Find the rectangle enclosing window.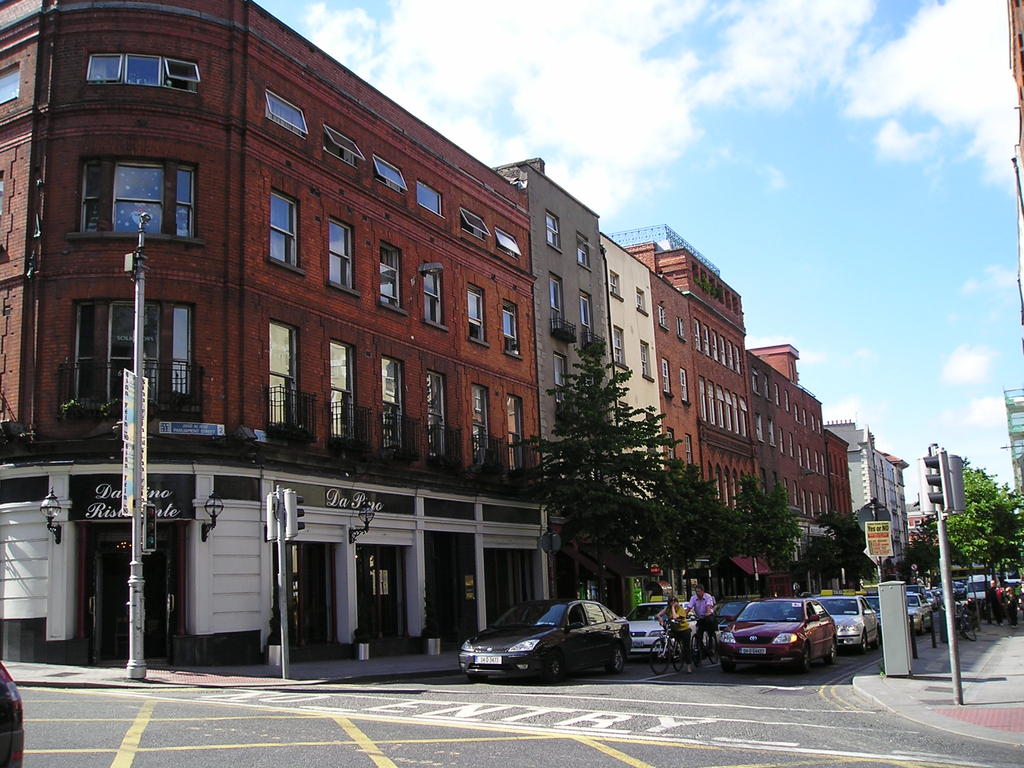
666:431:673:463.
